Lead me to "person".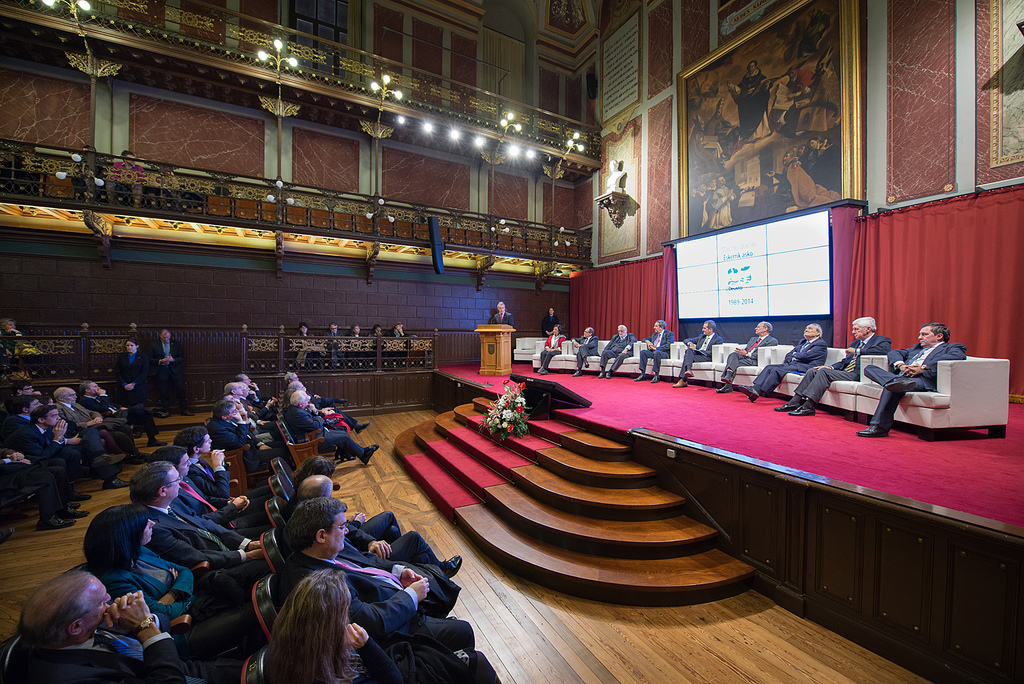
Lead to crop(769, 313, 892, 418).
